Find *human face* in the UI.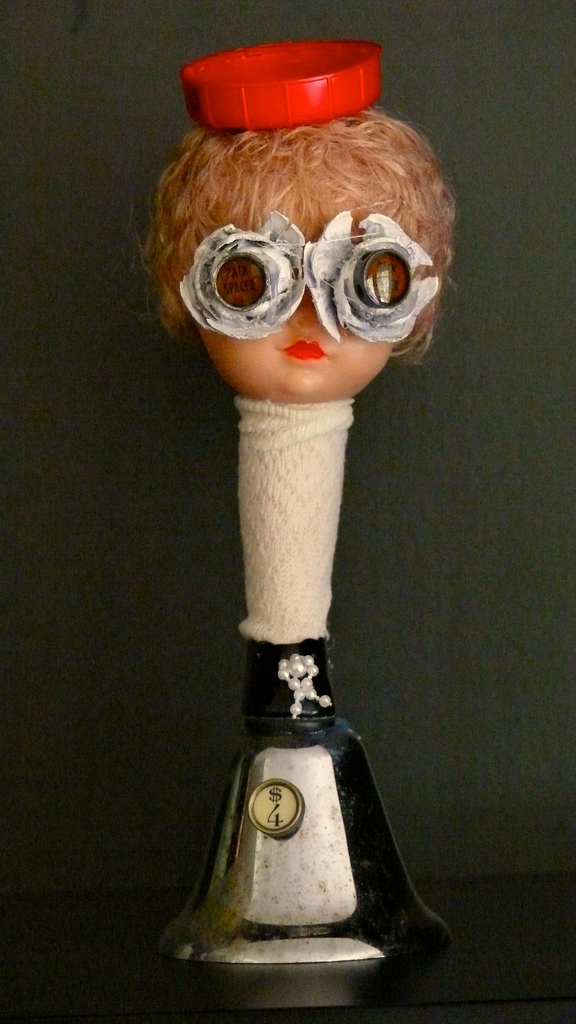
UI element at [200, 166, 396, 406].
